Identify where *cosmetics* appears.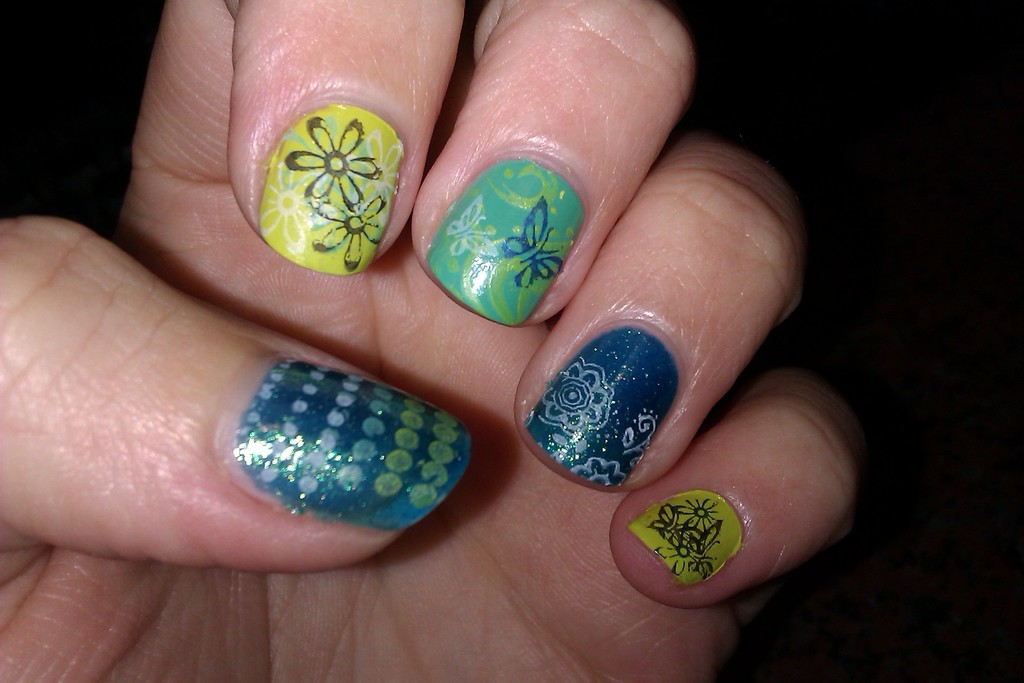
Appears at 625/491/746/588.
